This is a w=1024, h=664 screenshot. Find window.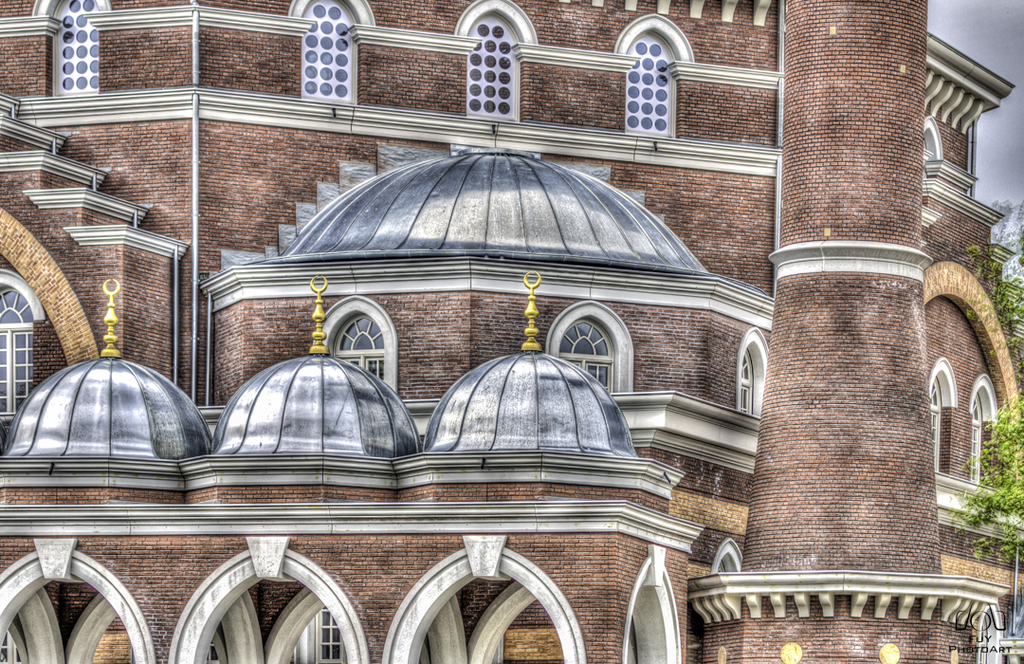
Bounding box: [557, 321, 611, 396].
